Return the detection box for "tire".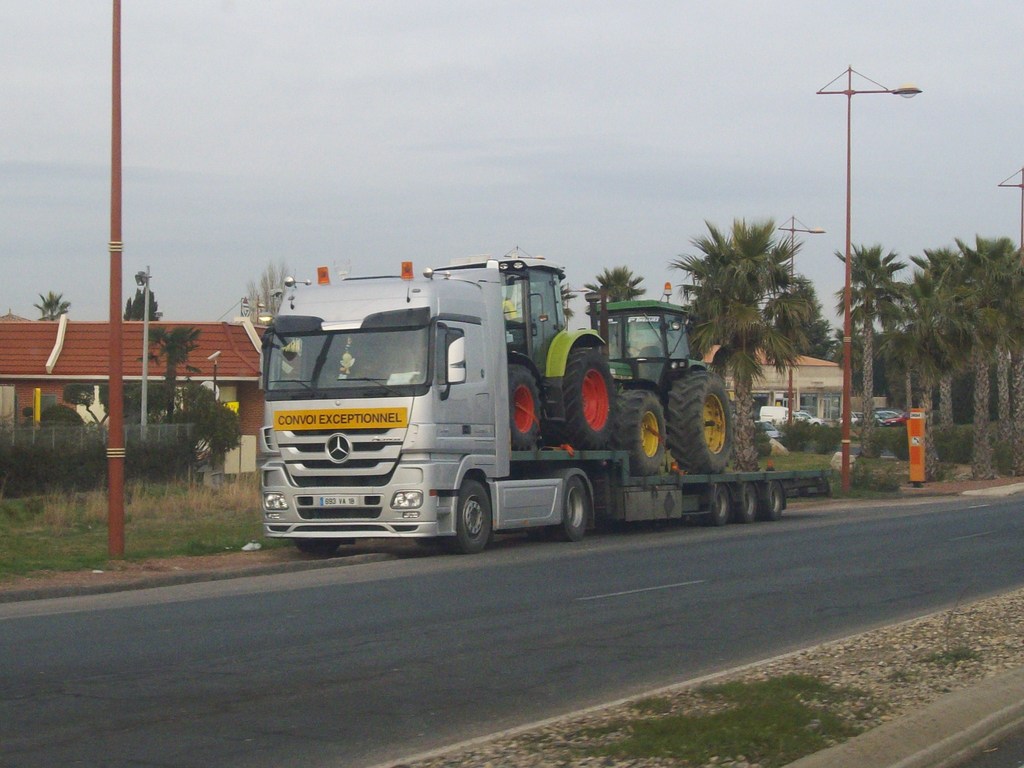
crop(530, 527, 556, 537).
